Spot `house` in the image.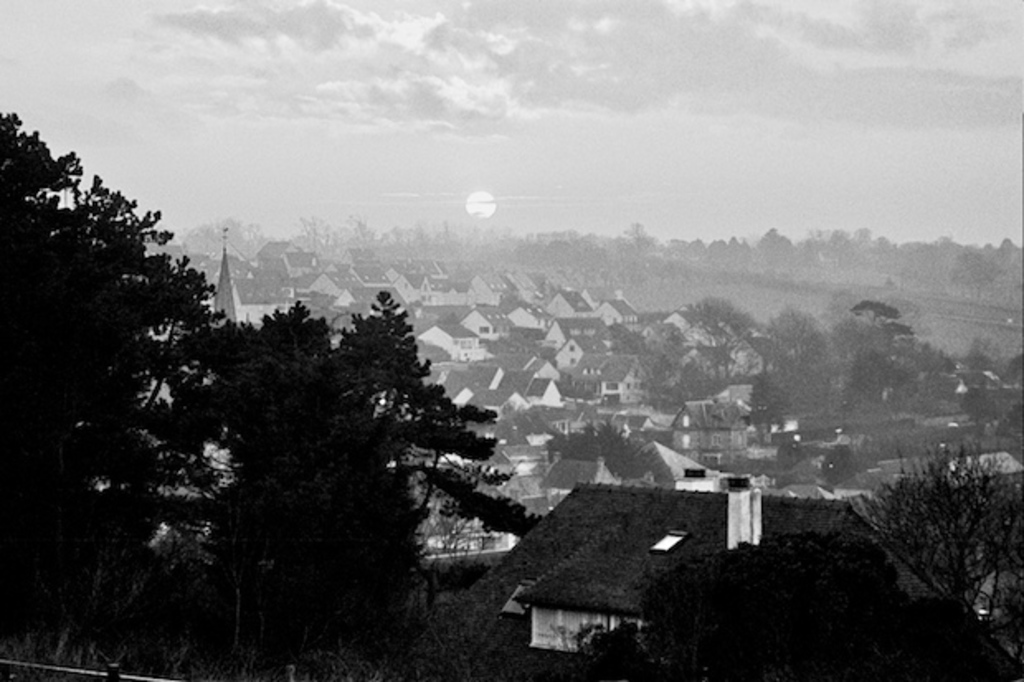
`house` found at rect(538, 454, 616, 517).
